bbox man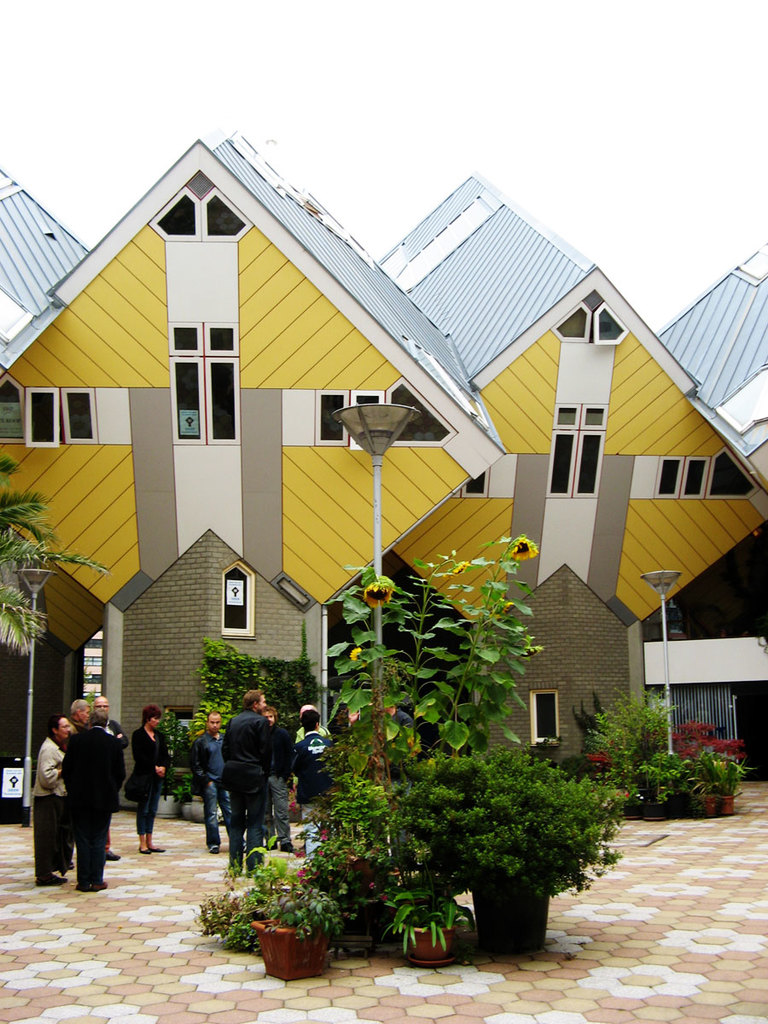
pyautogui.locateOnScreen(215, 682, 282, 868)
